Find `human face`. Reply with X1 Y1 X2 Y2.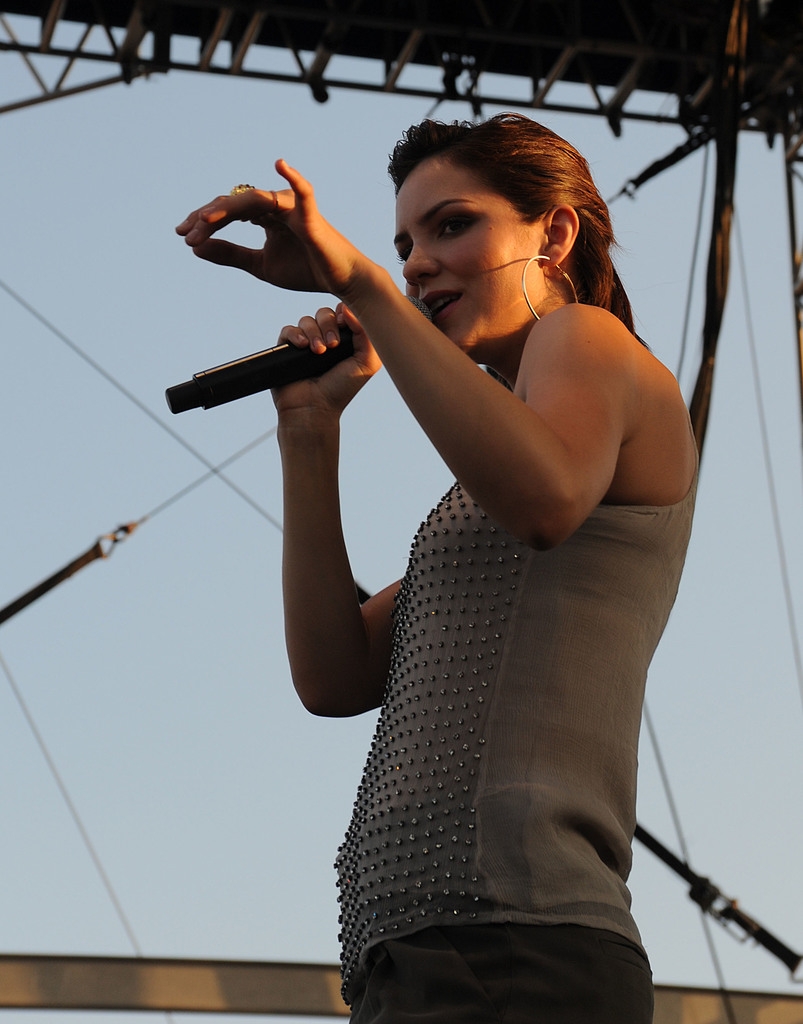
387 155 542 371.
